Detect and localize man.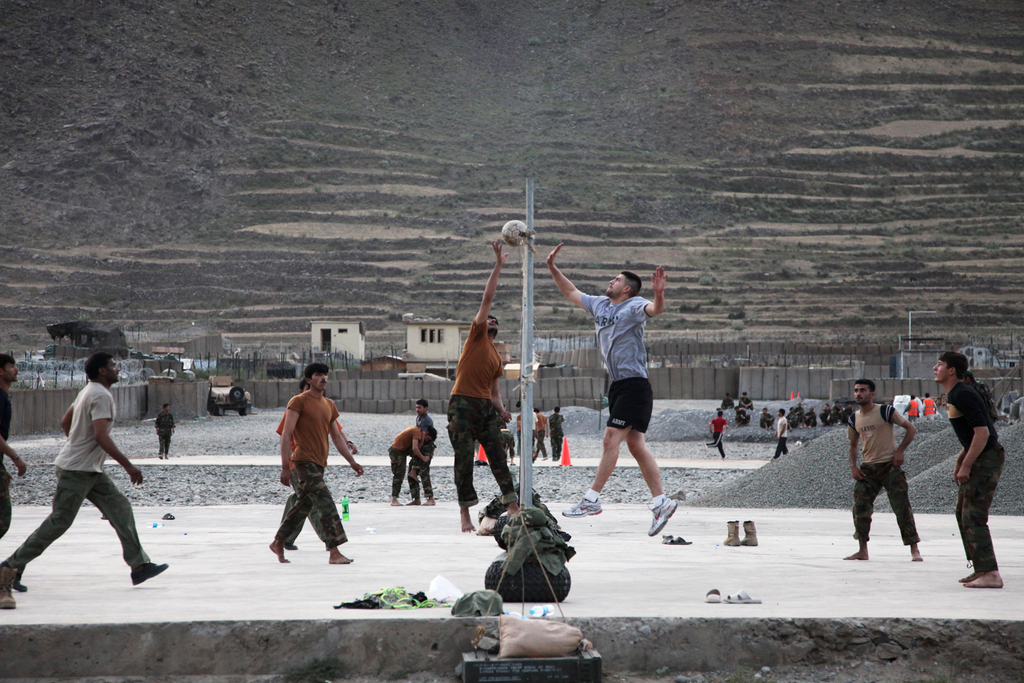
Localized at {"left": 737, "top": 408, "right": 753, "bottom": 429}.
